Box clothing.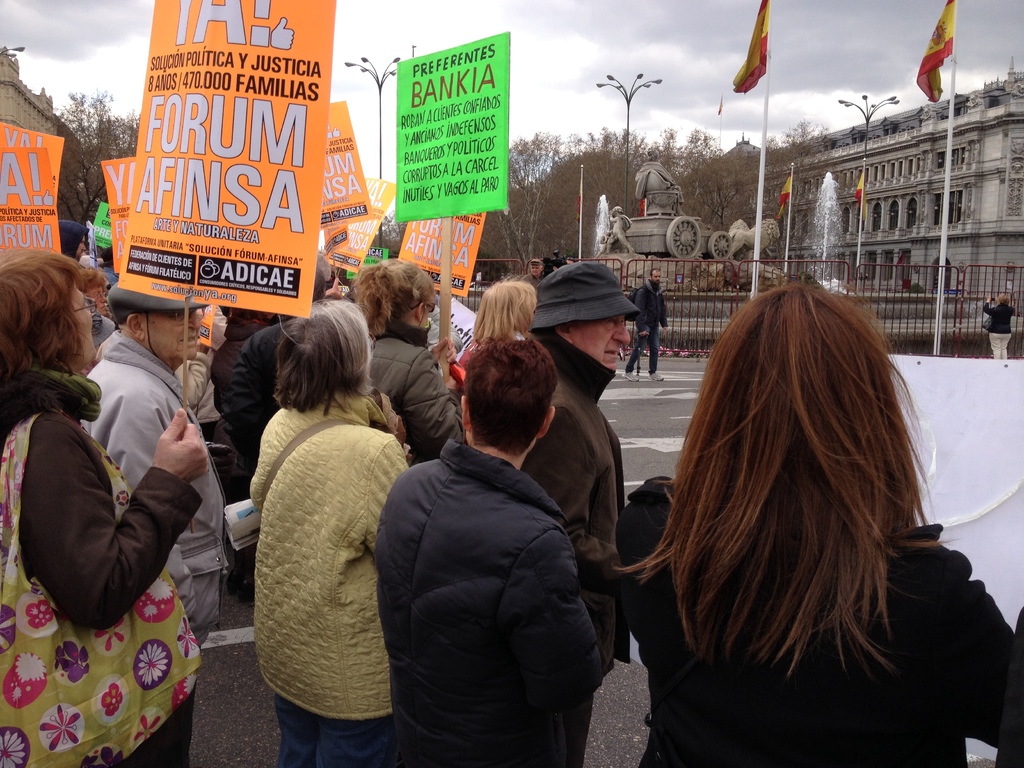
box(984, 301, 1022, 365).
